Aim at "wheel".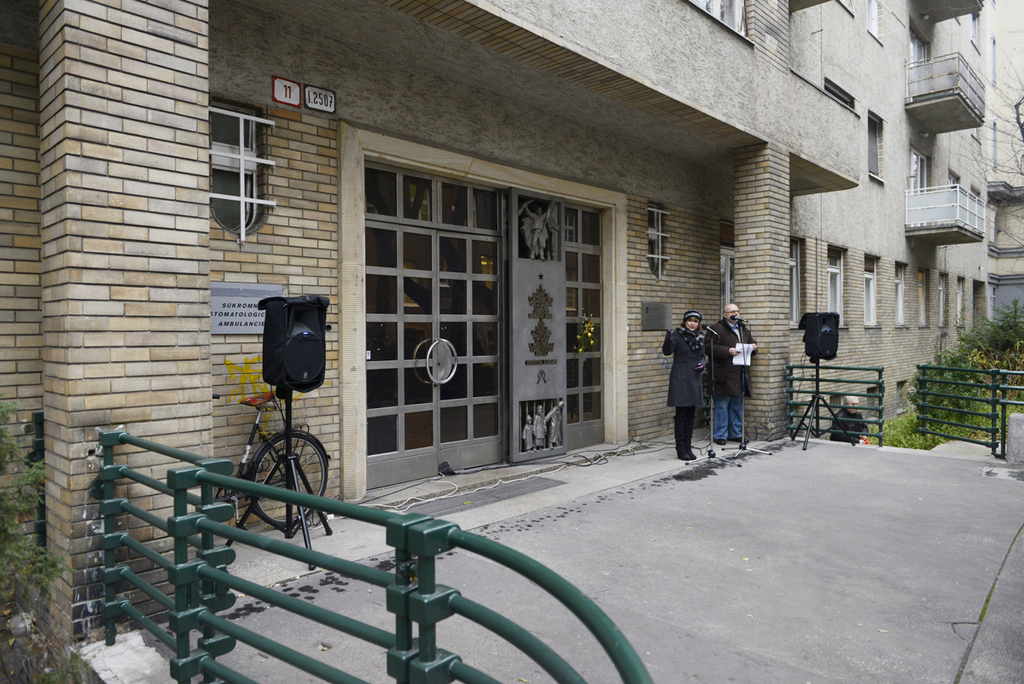
Aimed at 239,435,321,510.
